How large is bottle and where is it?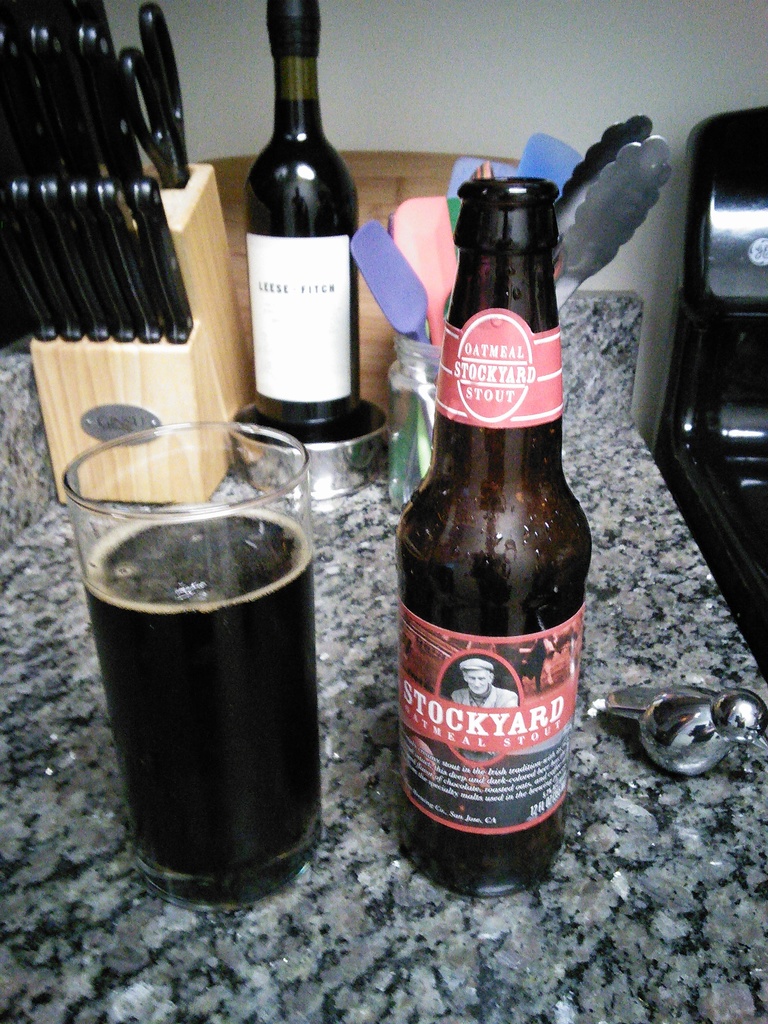
Bounding box: select_region(243, 0, 355, 424).
